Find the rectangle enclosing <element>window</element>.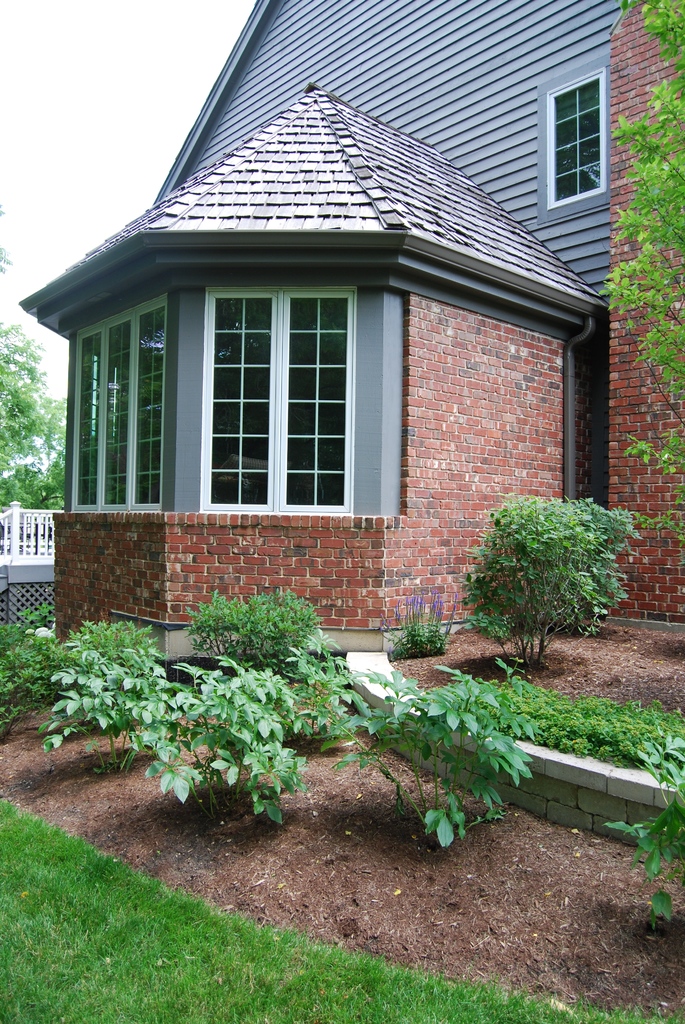
left=202, top=284, right=352, bottom=516.
